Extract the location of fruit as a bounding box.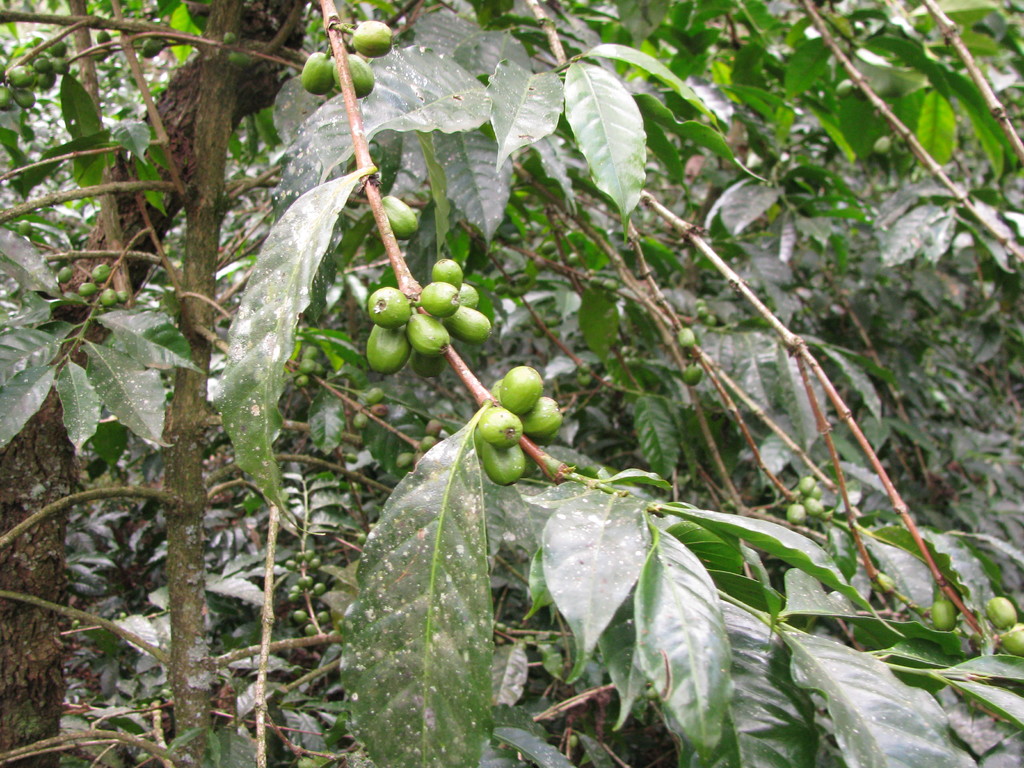
[left=376, top=194, right=425, bottom=237].
